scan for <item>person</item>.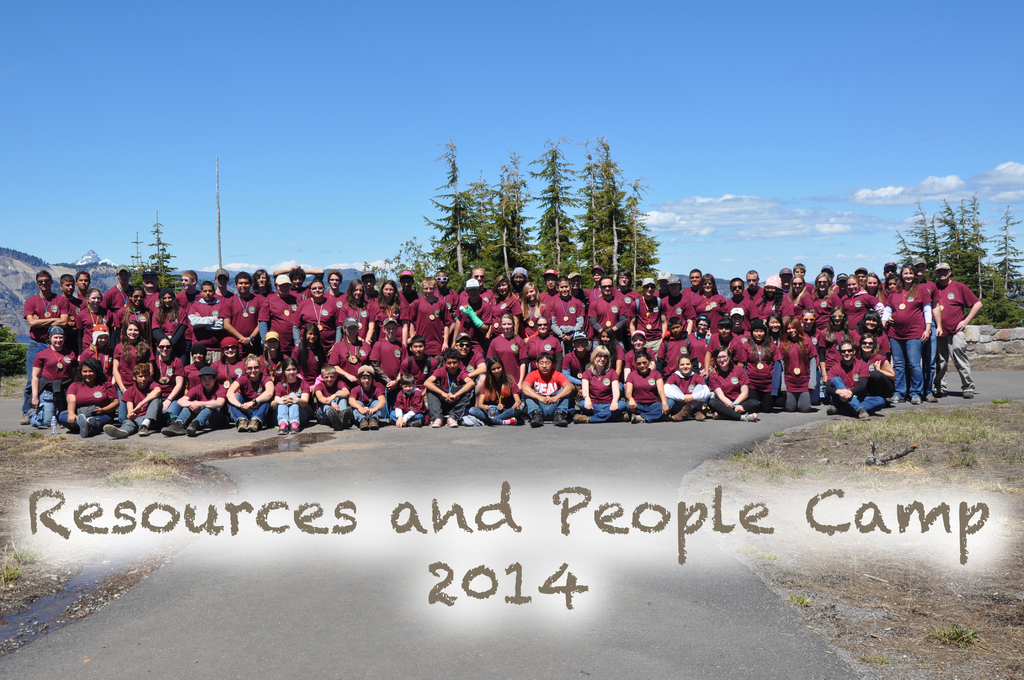
Scan result: 152 334 184 423.
